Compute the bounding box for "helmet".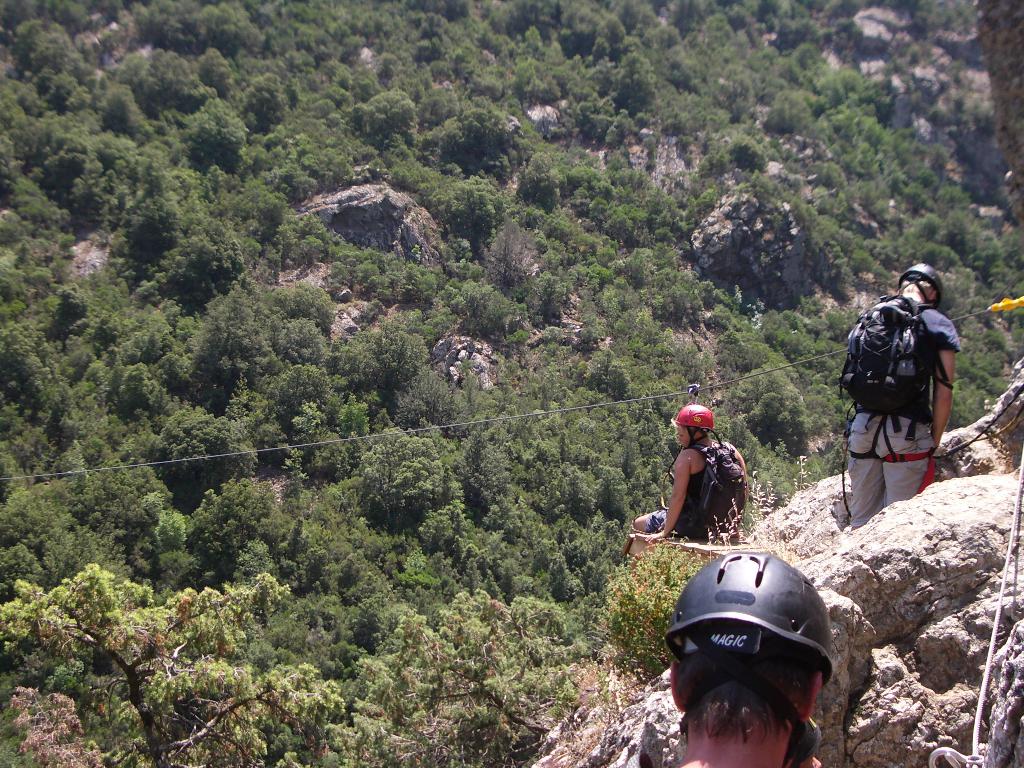
rect(675, 403, 725, 450).
